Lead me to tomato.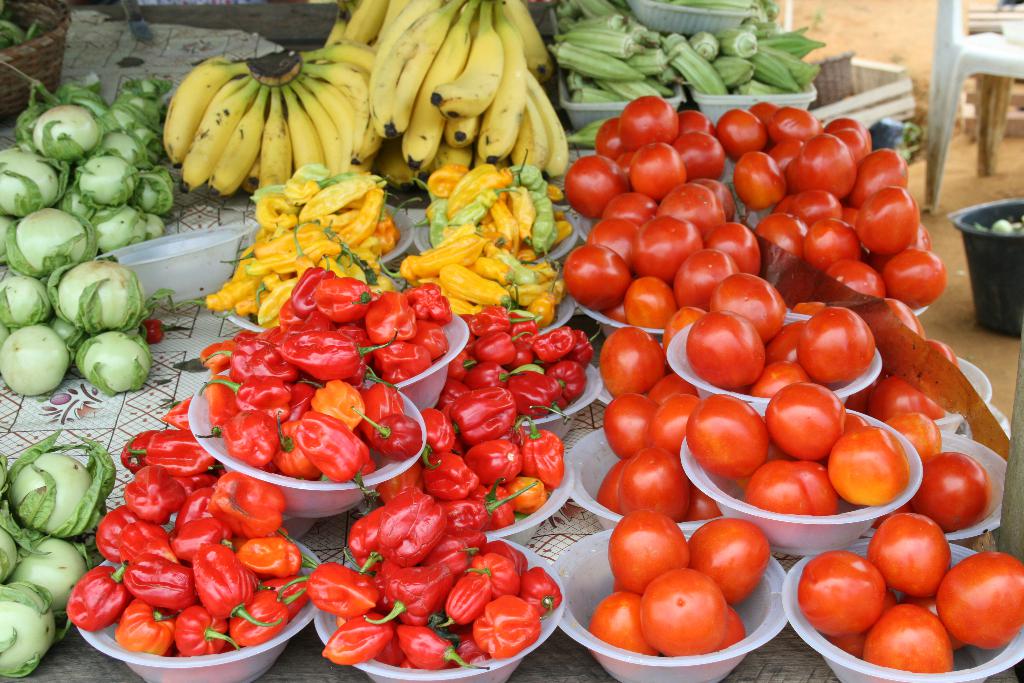
Lead to (769,375,845,461).
